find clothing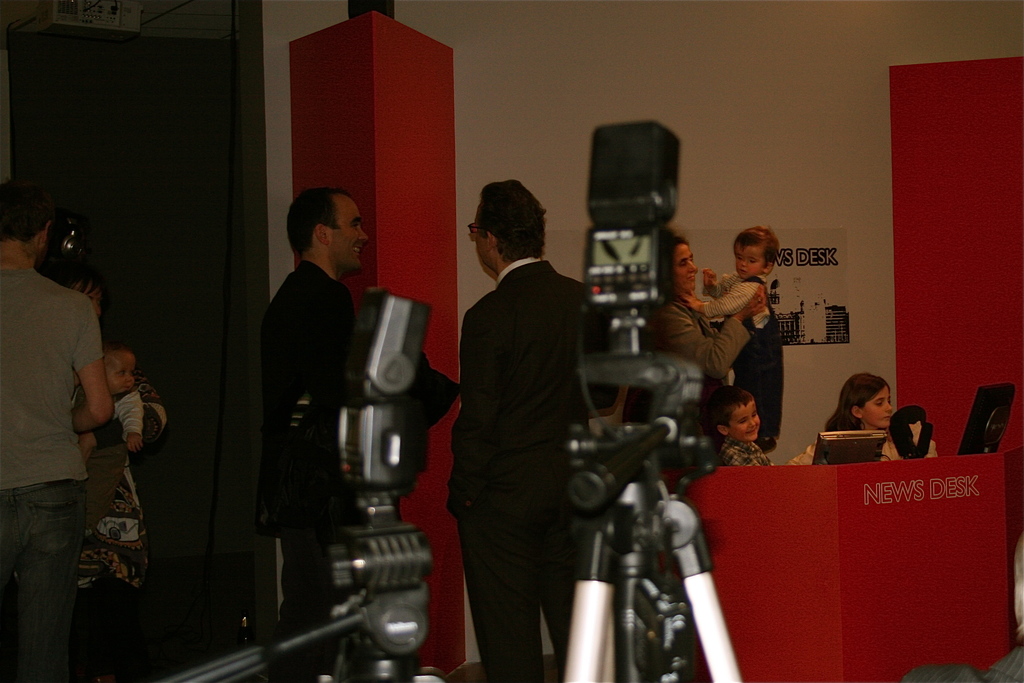
[0,261,102,682]
